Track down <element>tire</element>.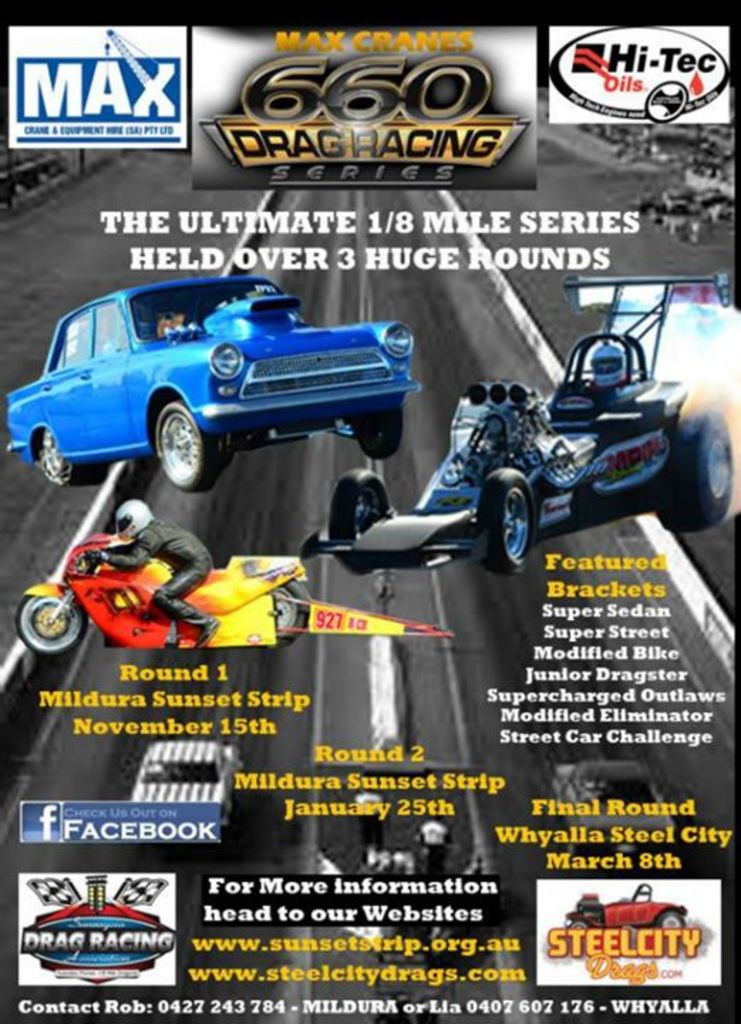
Tracked to {"left": 155, "top": 398, "right": 228, "bottom": 489}.
